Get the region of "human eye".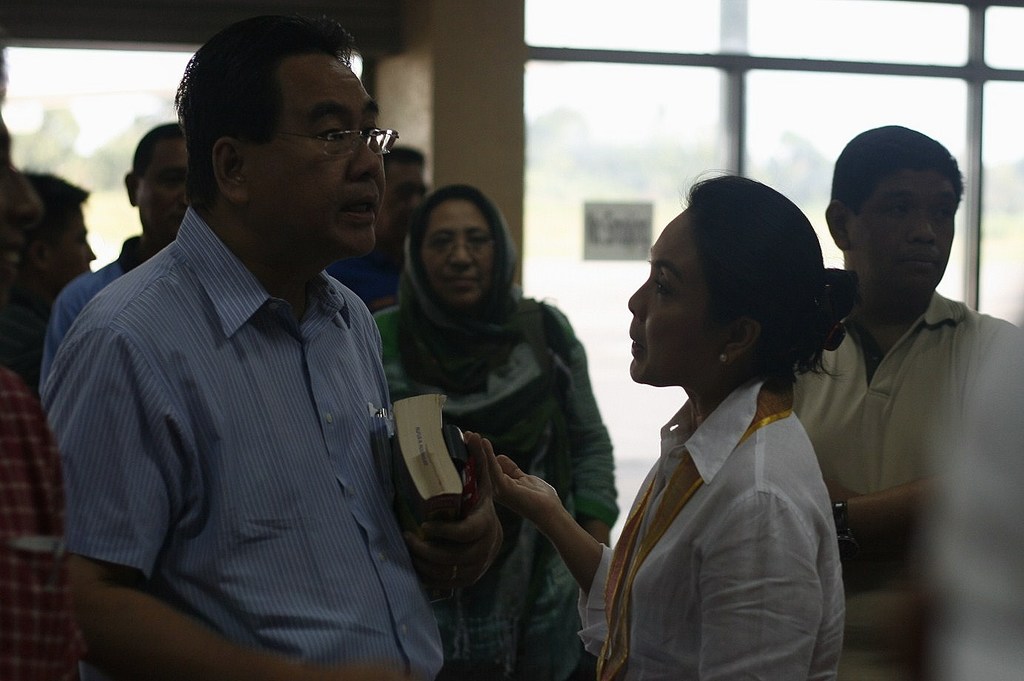
(933,205,955,223).
